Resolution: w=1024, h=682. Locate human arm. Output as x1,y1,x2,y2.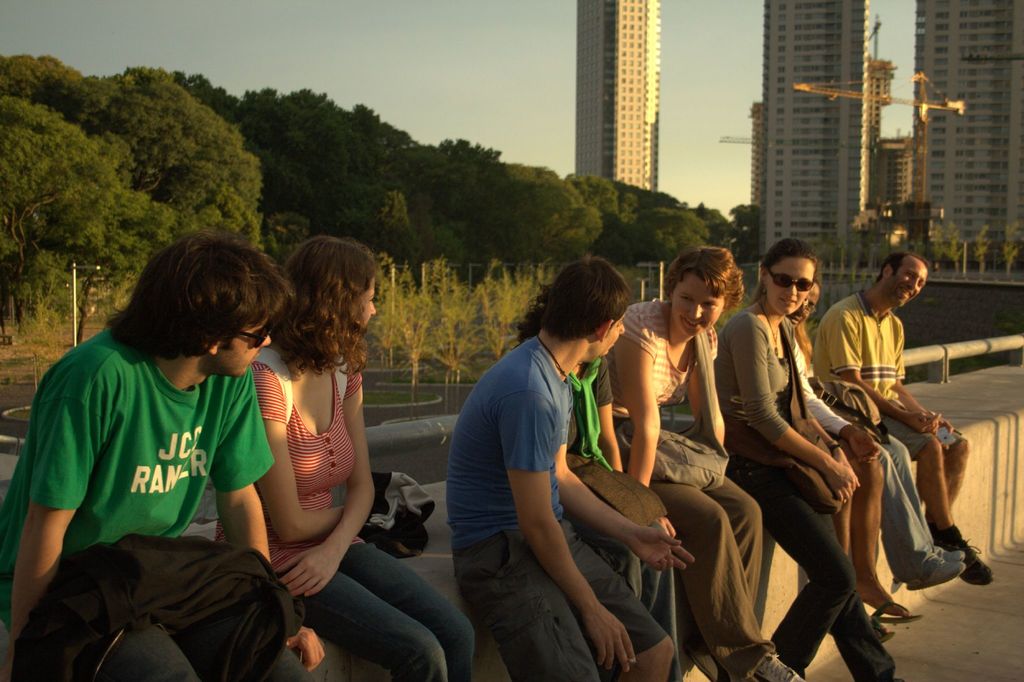
794,338,890,466.
